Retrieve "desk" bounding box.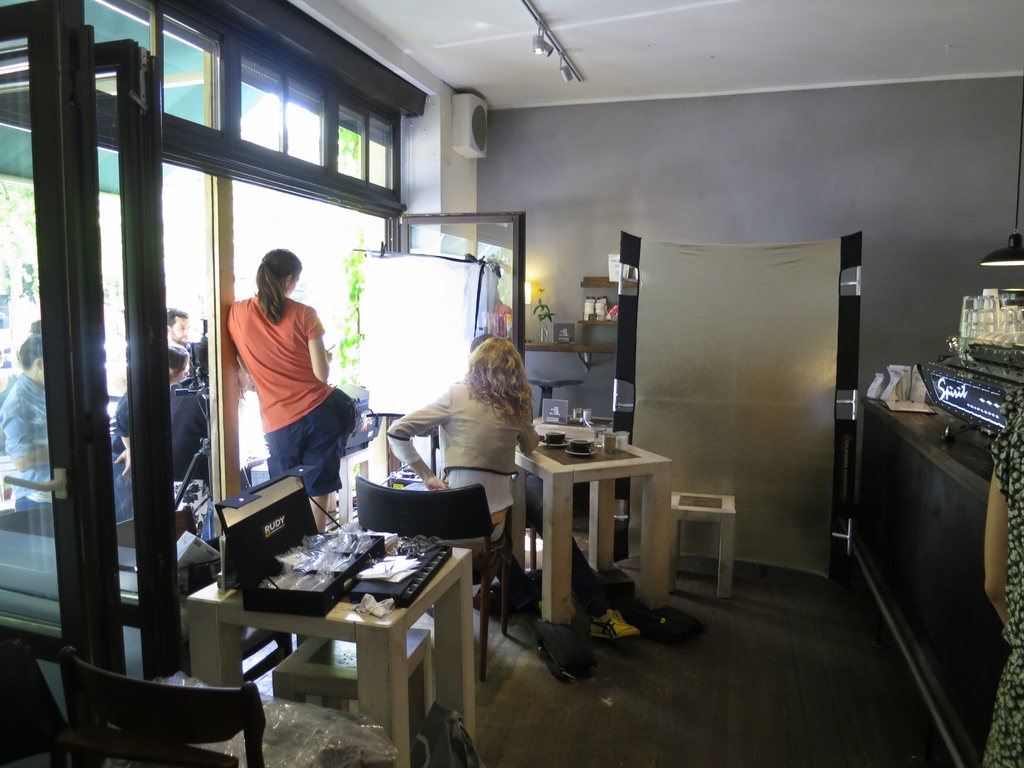
Bounding box: 505/424/684/652.
